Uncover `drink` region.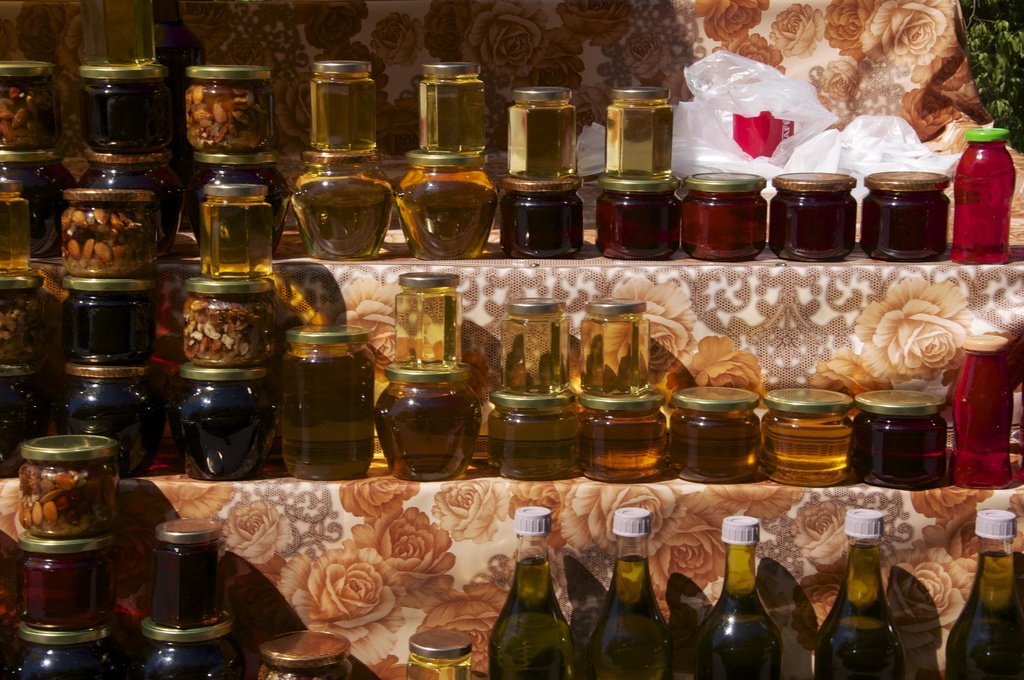
Uncovered: <bbox>200, 188, 277, 279</bbox>.
